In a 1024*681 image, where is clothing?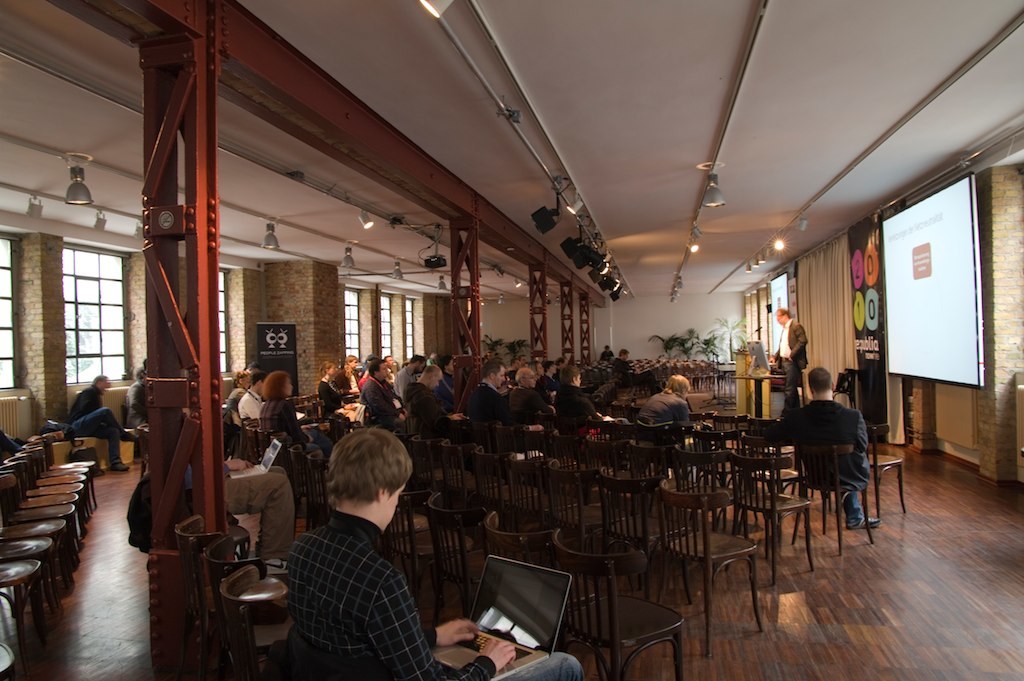
772:319:809:418.
